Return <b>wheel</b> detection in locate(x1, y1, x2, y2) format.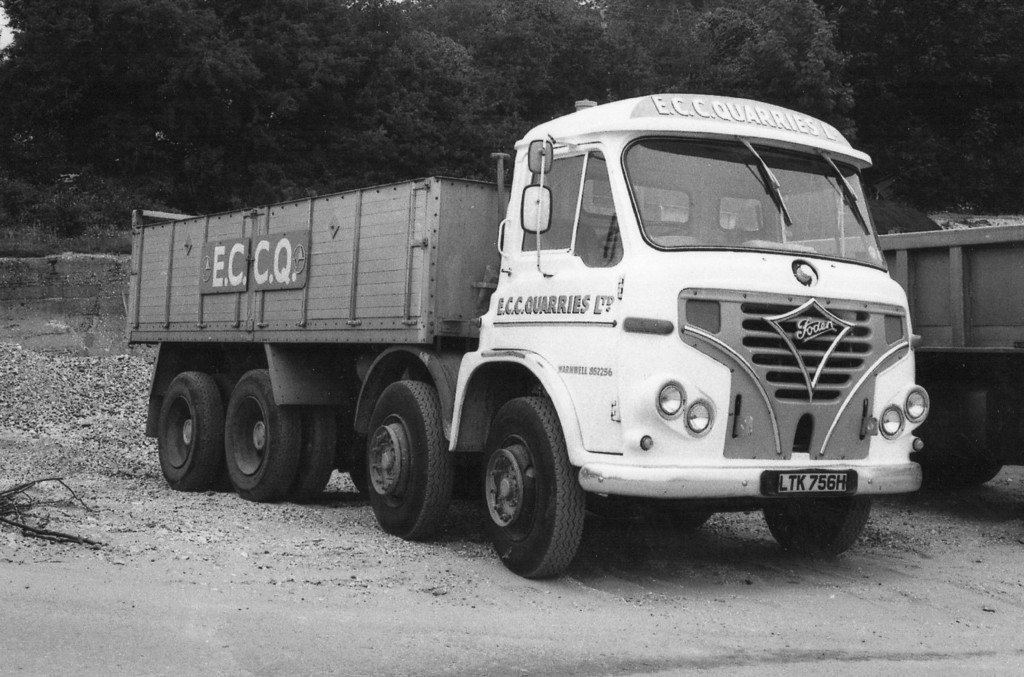
locate(162, 373, 220, 492).
